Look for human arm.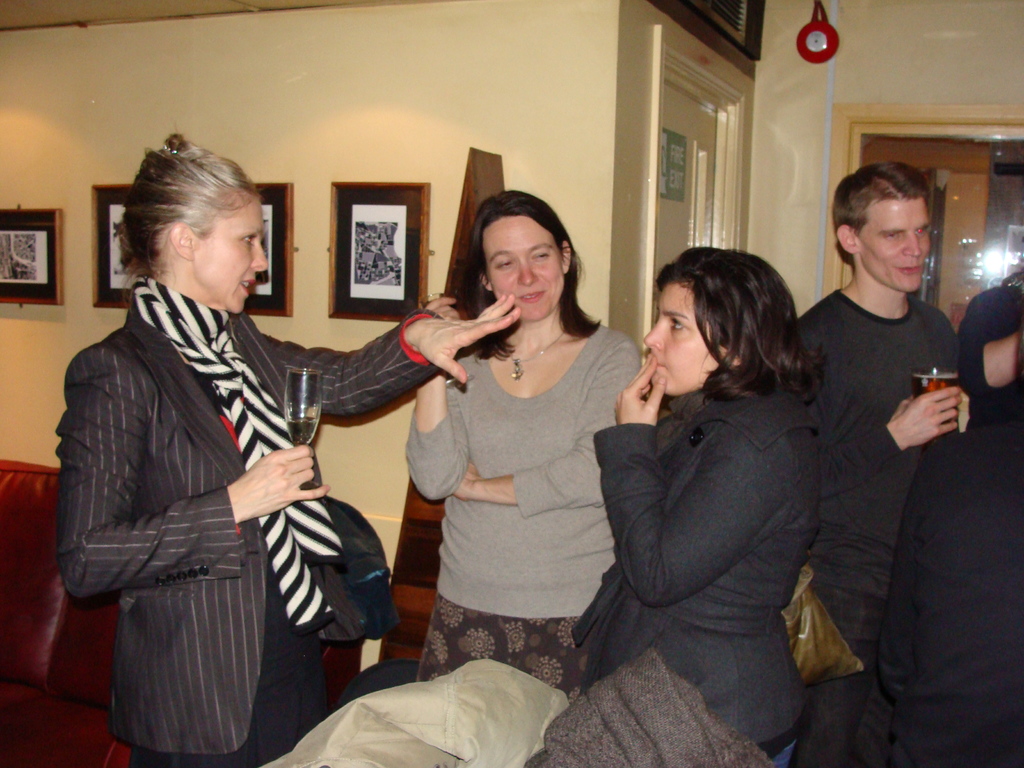
Found: (450, 333, 641, 519).
